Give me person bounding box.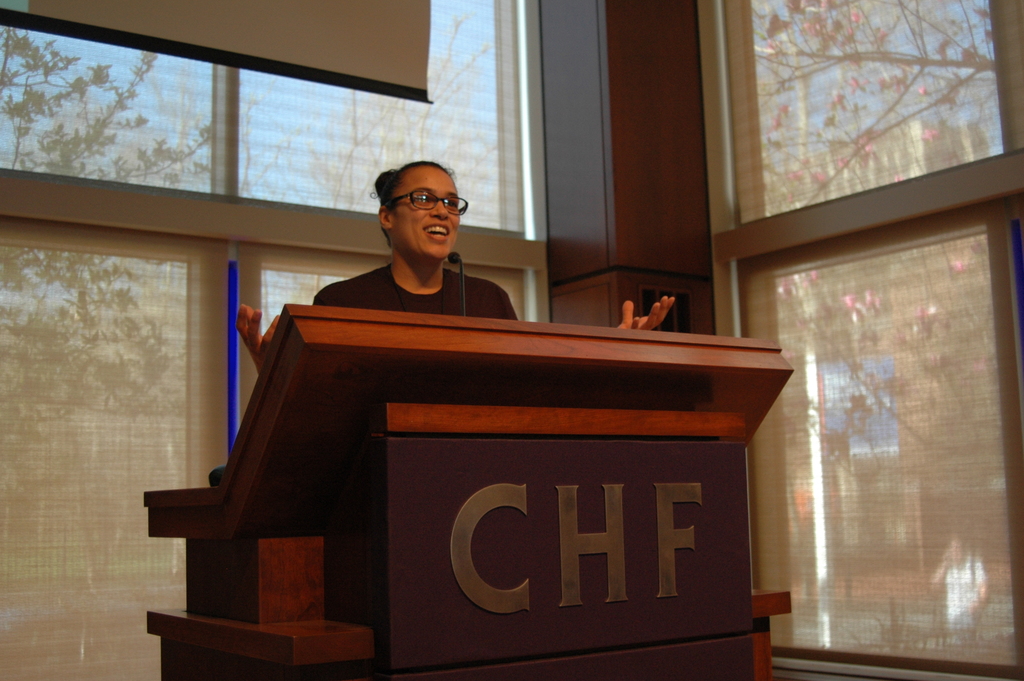
pyautogui.locateOnScreen(307, 155, 515, 319).
